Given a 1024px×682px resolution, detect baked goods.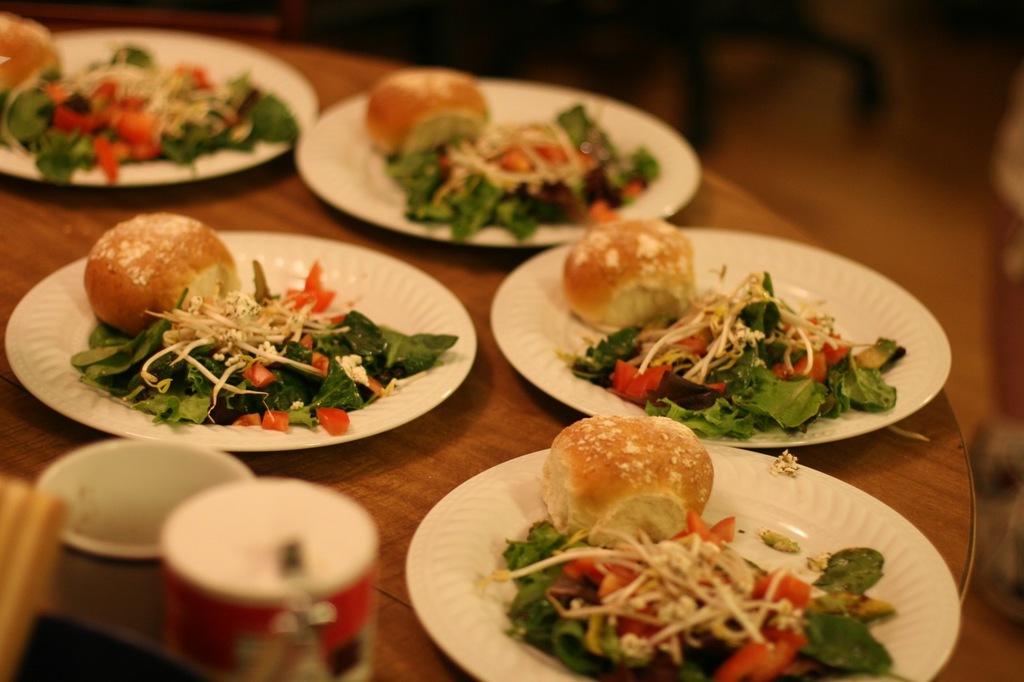
box(538, 413, 711, 547).
